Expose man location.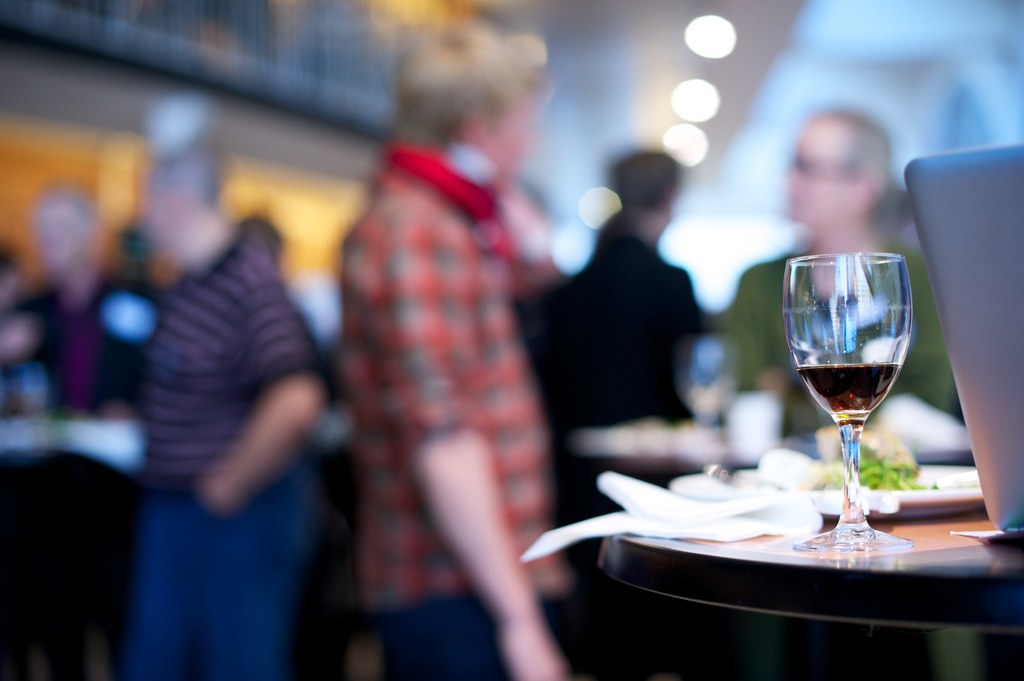
Exposed at [left=270, top=54, right=623, bottom=669].
